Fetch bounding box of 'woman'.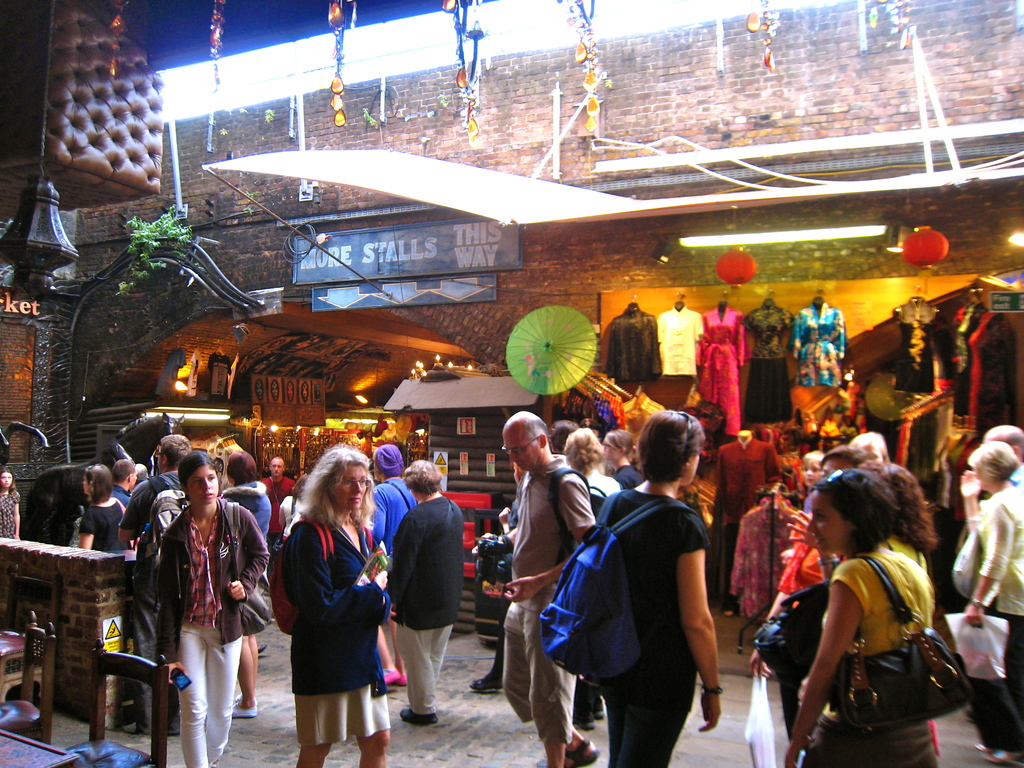
Bbox: 595, 424, 641, 491.
